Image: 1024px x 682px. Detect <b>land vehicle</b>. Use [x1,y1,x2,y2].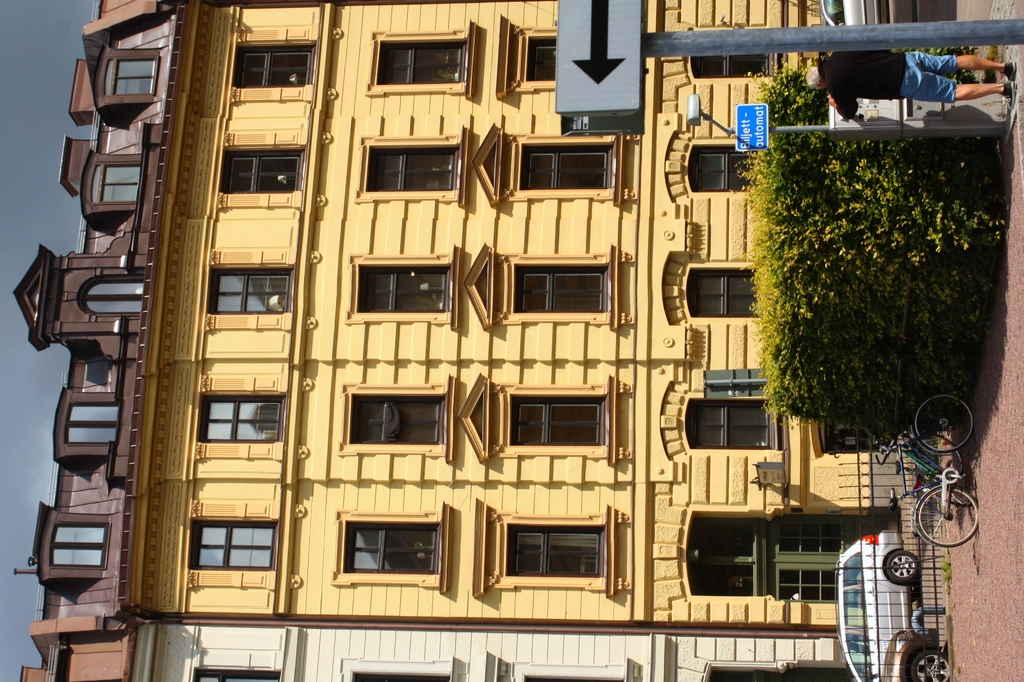
[831,527,950,681].
